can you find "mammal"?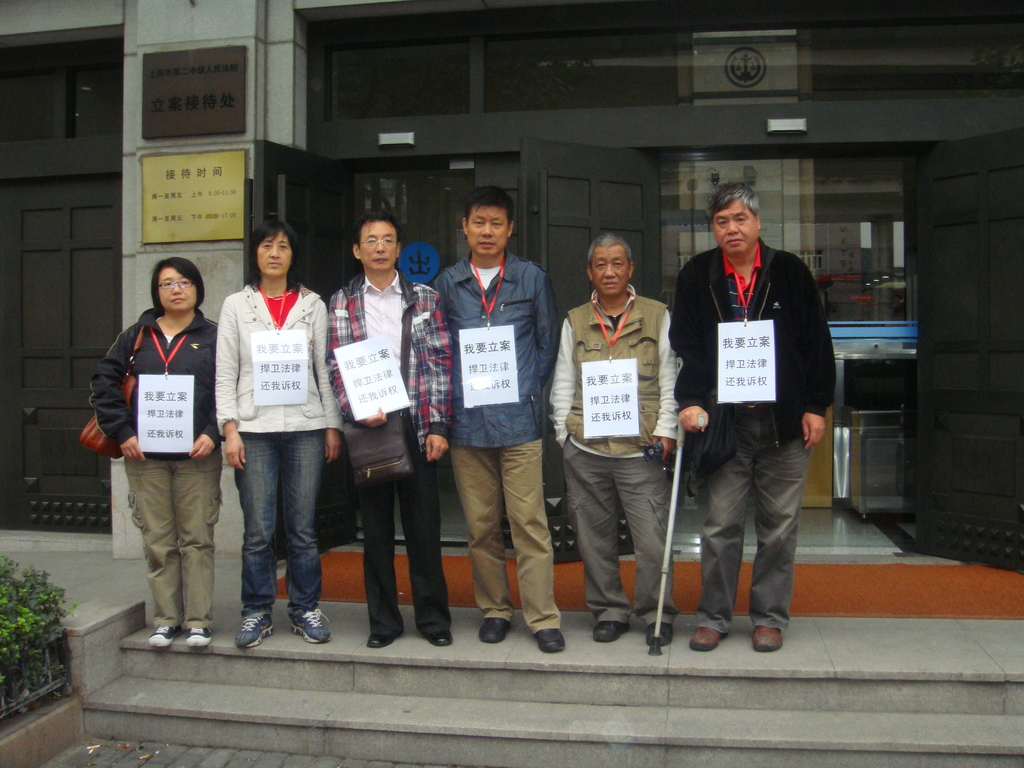
Yes, bounding box: [x1=433, y1=185, x2=564, y2=659].
